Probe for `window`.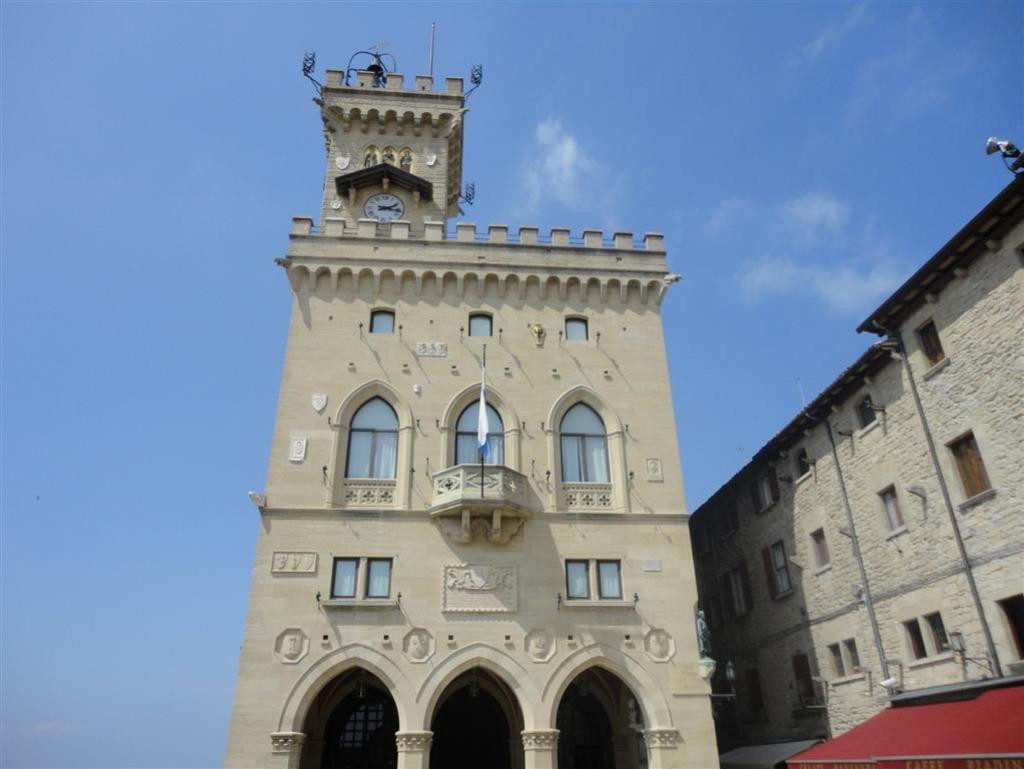
Probe result: Rect(822, 634, 865, 686).
